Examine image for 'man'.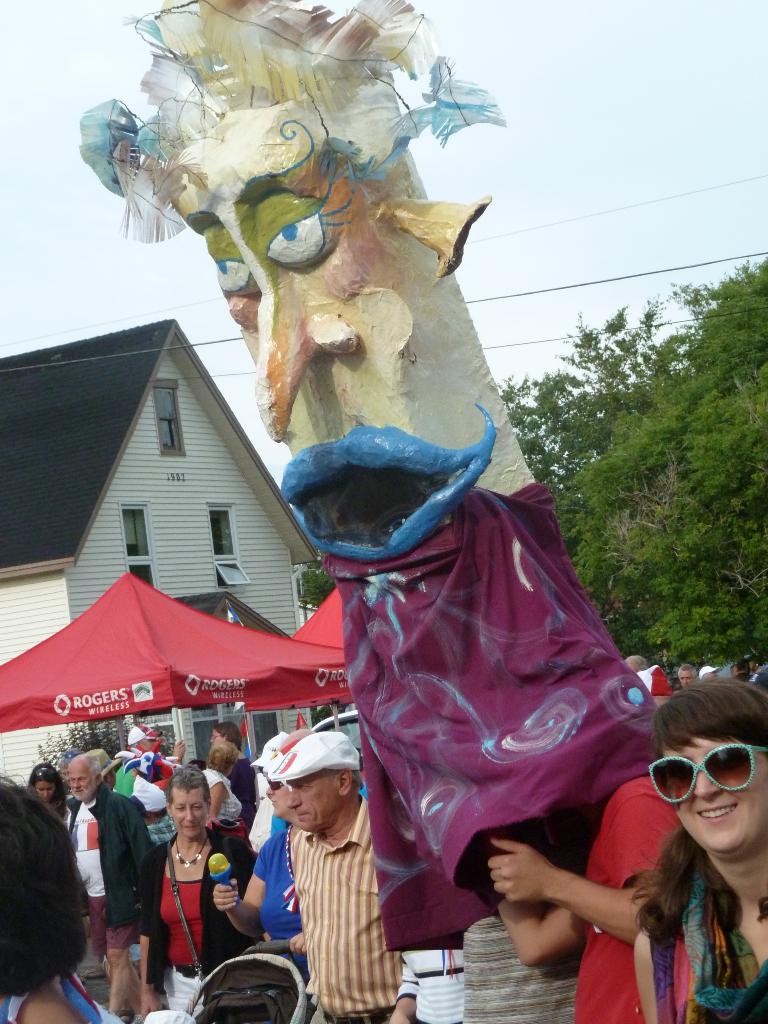
Examination result: x1=276, y1=735, x2=424, y2=1023.
